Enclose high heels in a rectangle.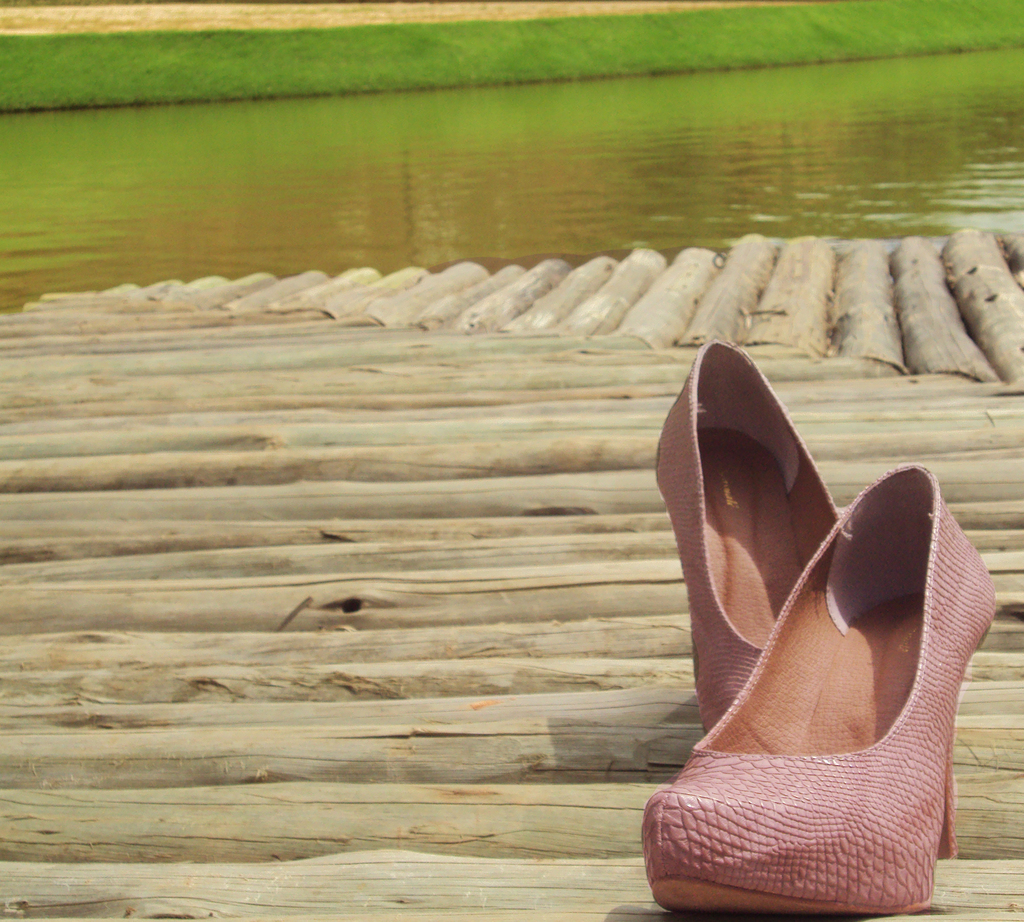
box=[653, 341, 834, 731].
